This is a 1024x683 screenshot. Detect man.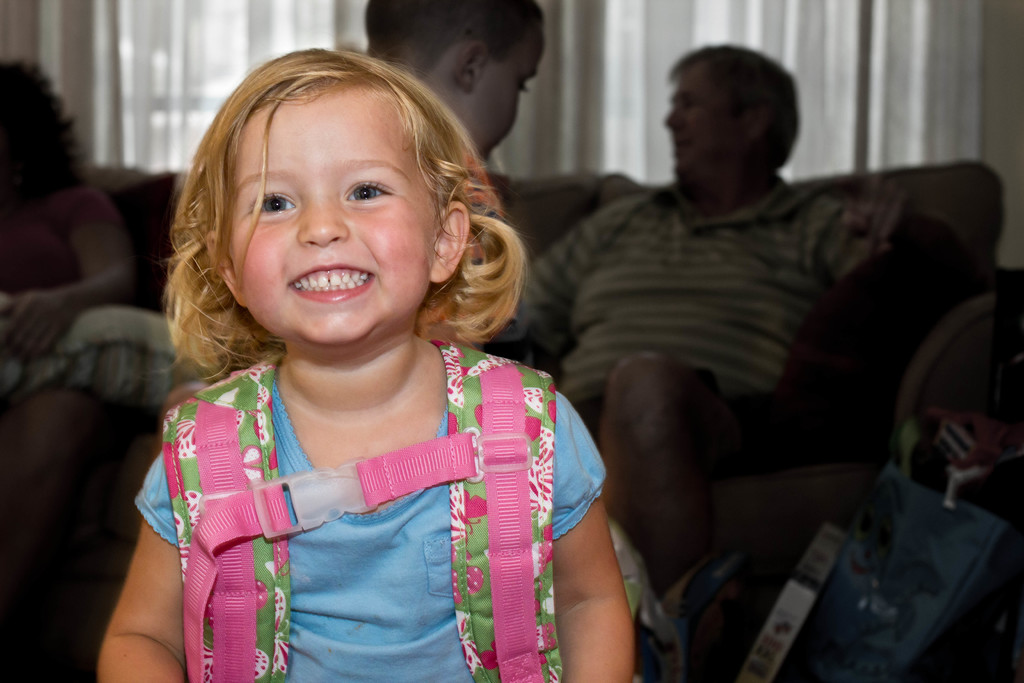
(495, 36, 968, 662).
